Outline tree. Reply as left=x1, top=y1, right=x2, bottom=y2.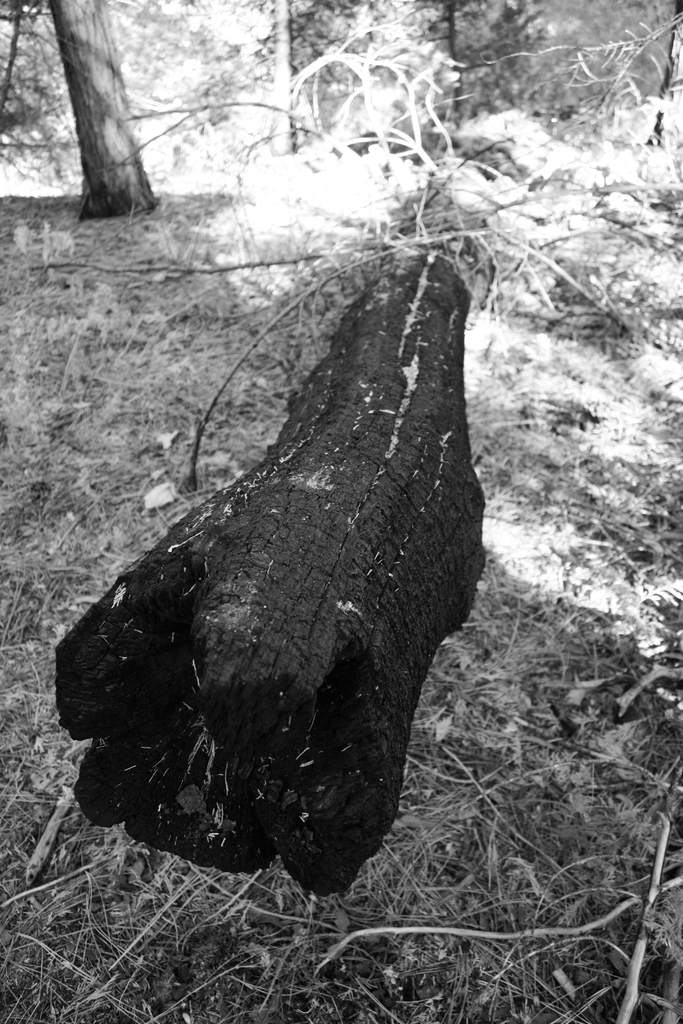
left=48, top=0, right=160, bottom=221.
